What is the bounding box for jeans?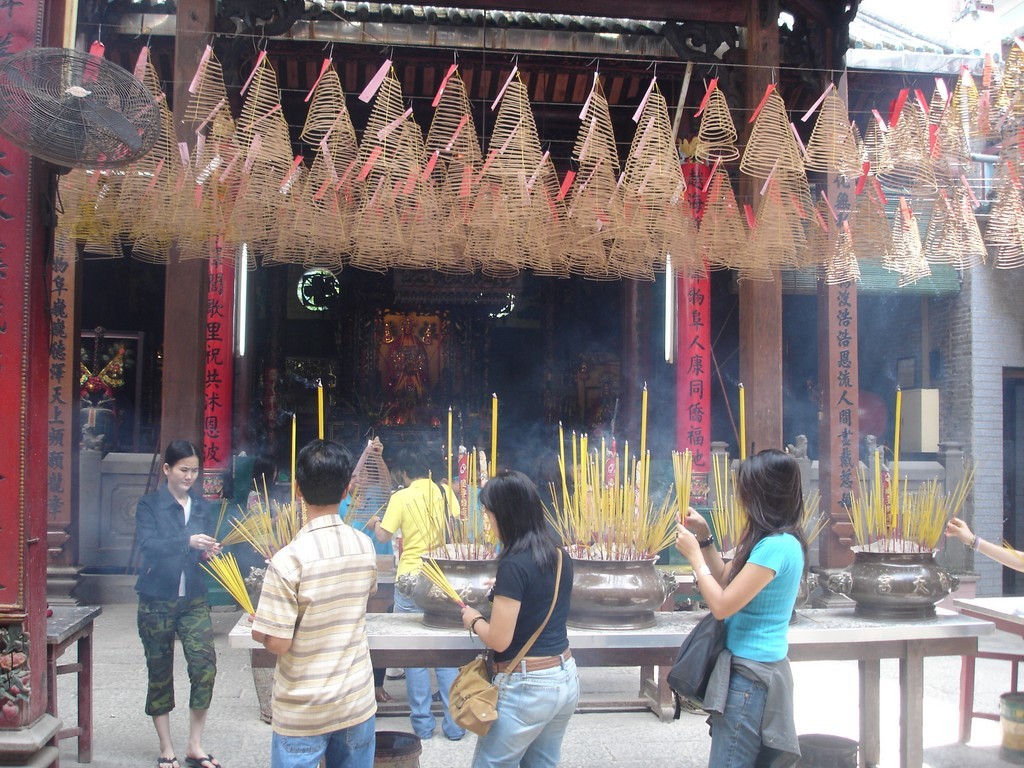
{"x1": 406, "y1": 665, "x2": 467, "y2": 736}.
